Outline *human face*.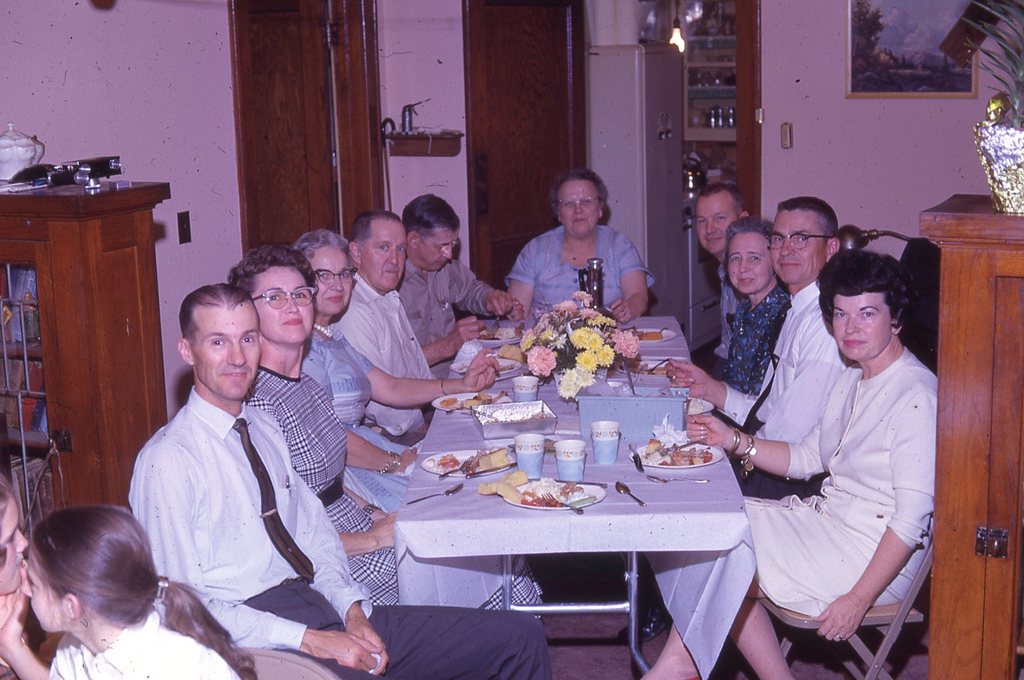
Outline: region(300, 245, 355, 314).
